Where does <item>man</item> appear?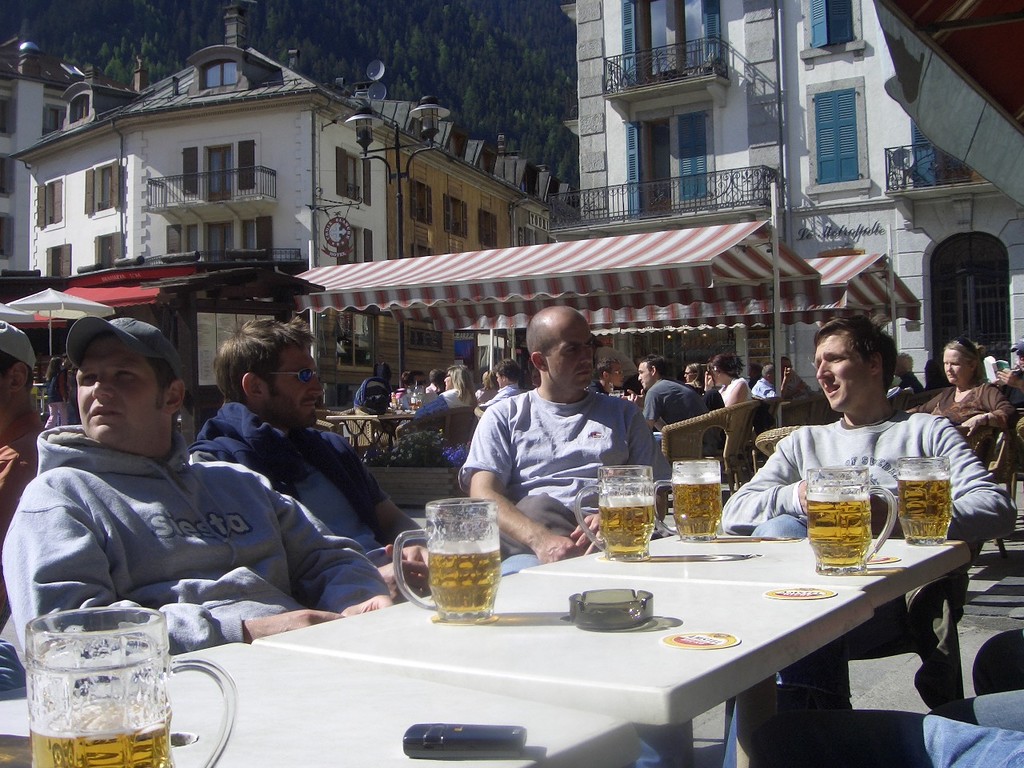
Appears at <box>447,335,648,567</box>.
